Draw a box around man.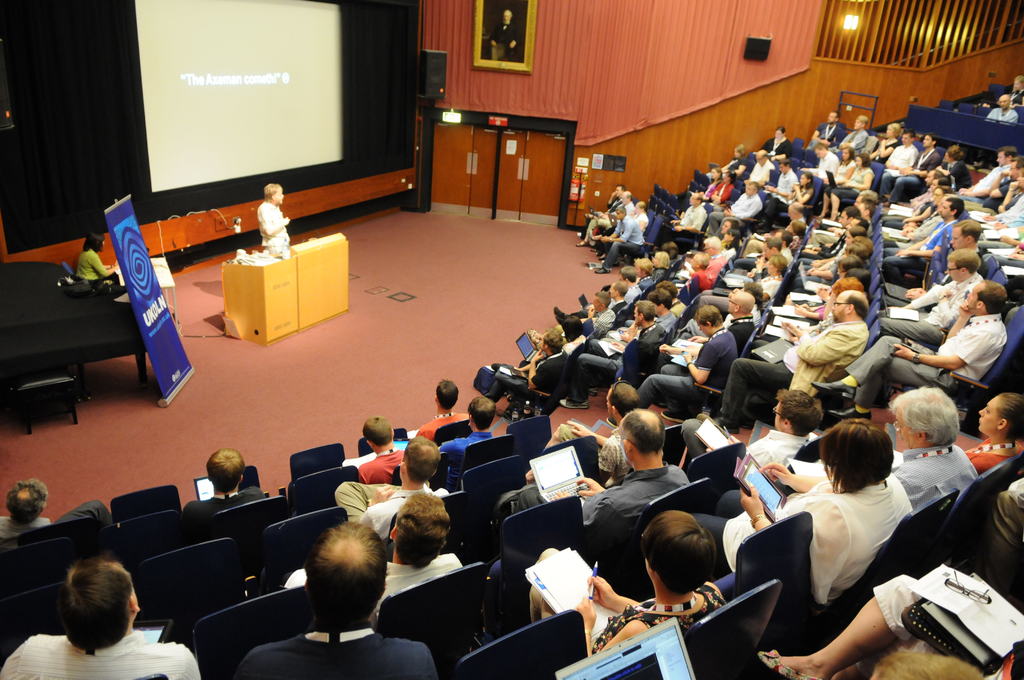
436 394 499 485.
